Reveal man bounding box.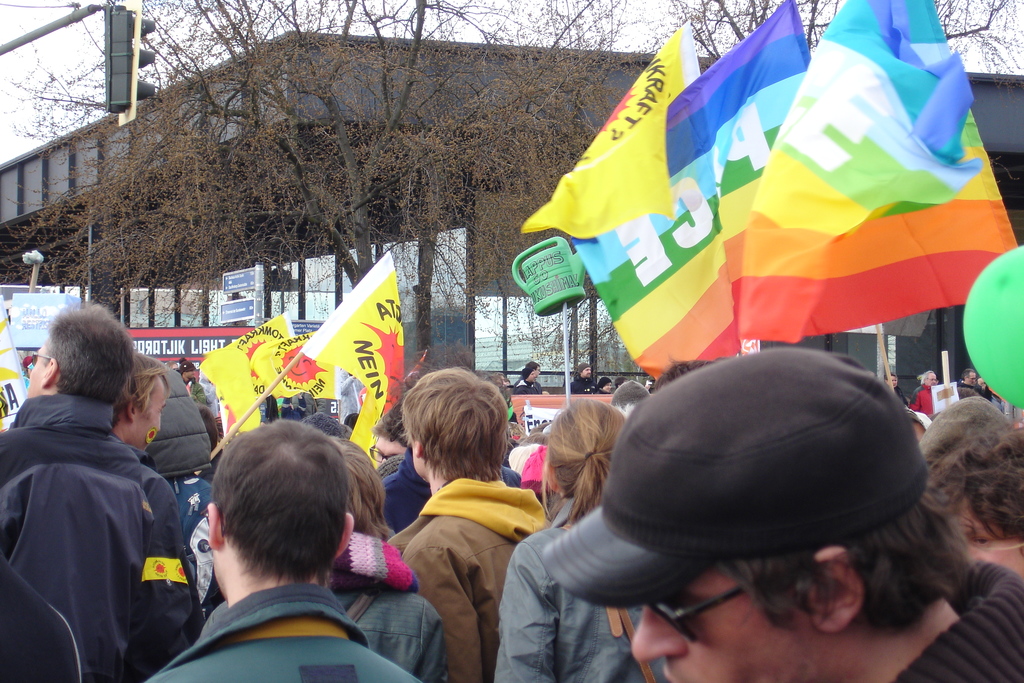
Revealed: BBox(0, 306, 190, 682).
